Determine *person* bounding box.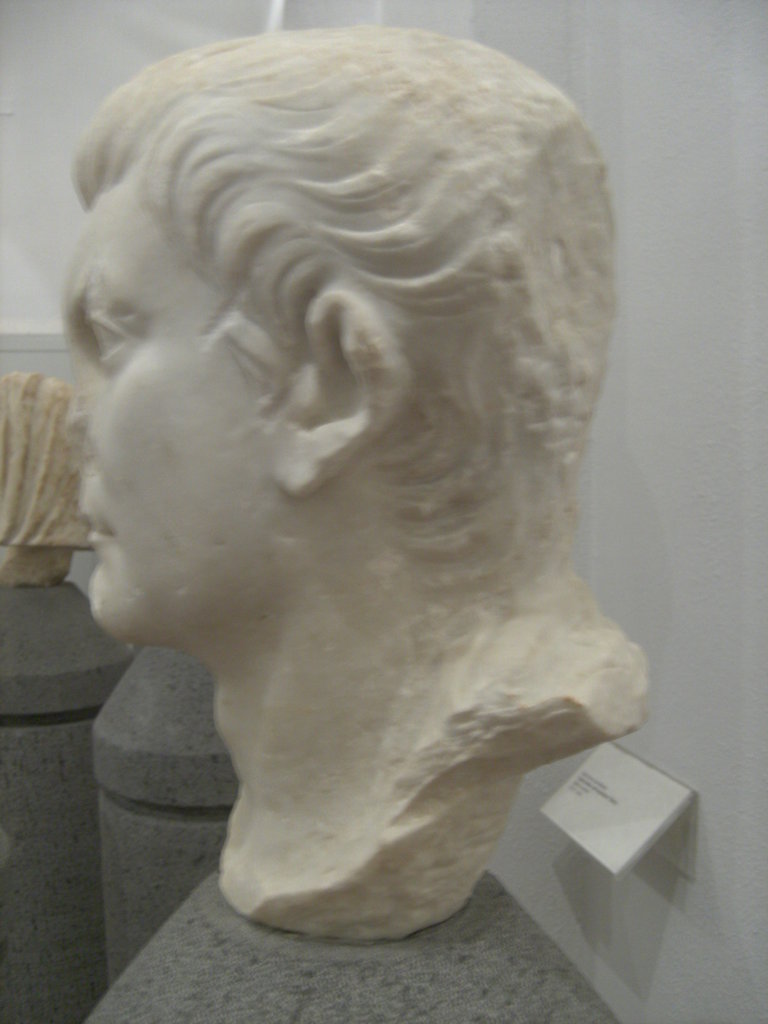
Determined: <box>65,24,649,941</box>.
